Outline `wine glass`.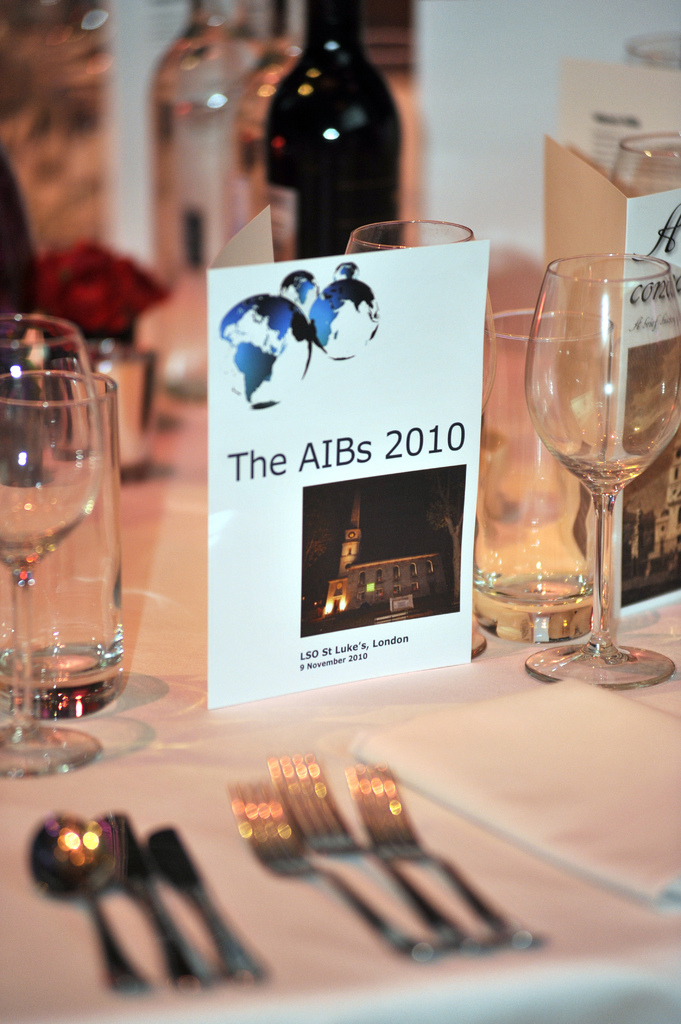
Outline: <box>524,253,680,694</box>.
